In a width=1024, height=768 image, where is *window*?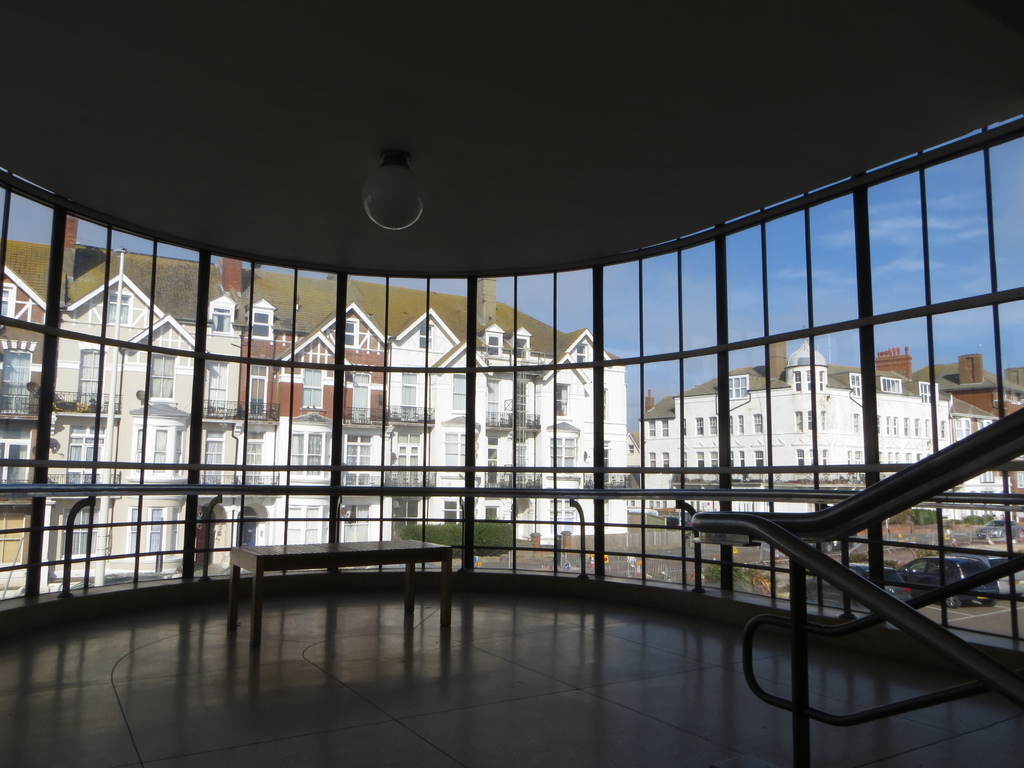
bbox=[940, 419, 945, 439].
